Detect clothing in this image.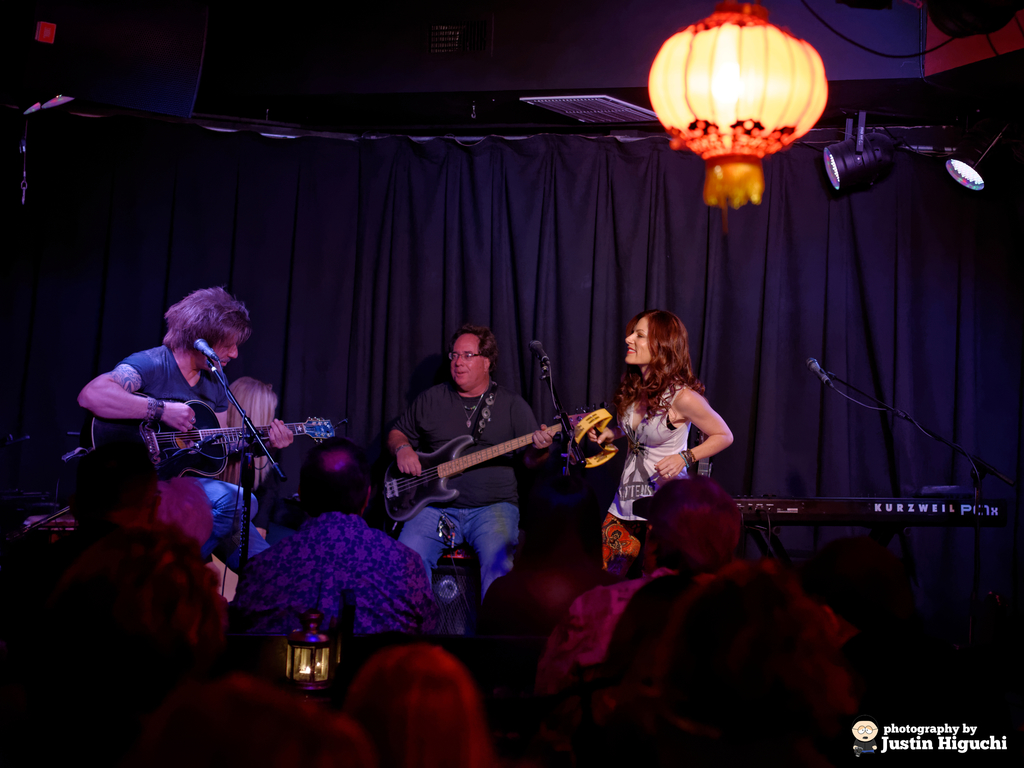
Detection: bbox(604, 351, 735, 524).
